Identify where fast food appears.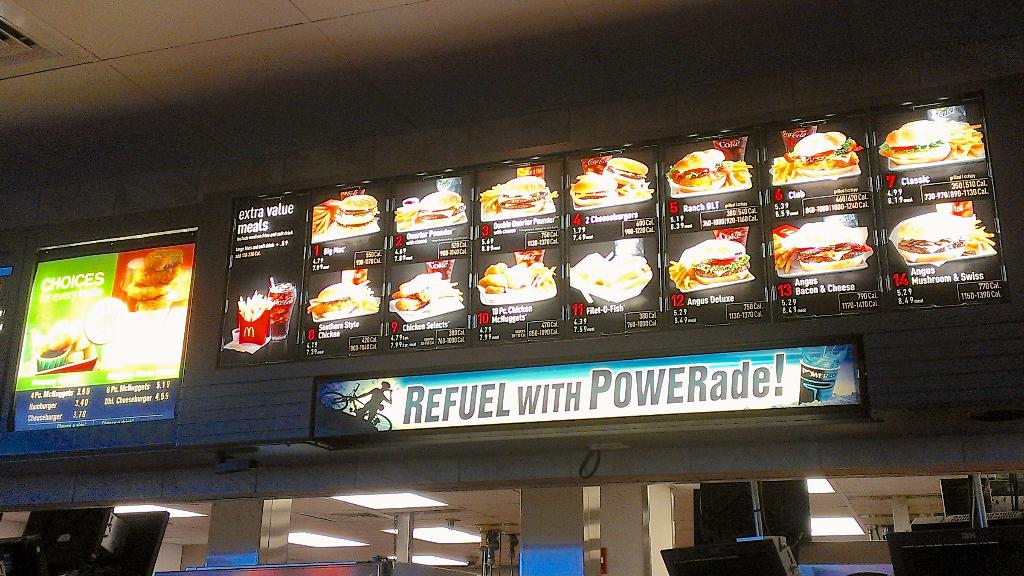
Appears at rect(234, 288, 273, 348).
